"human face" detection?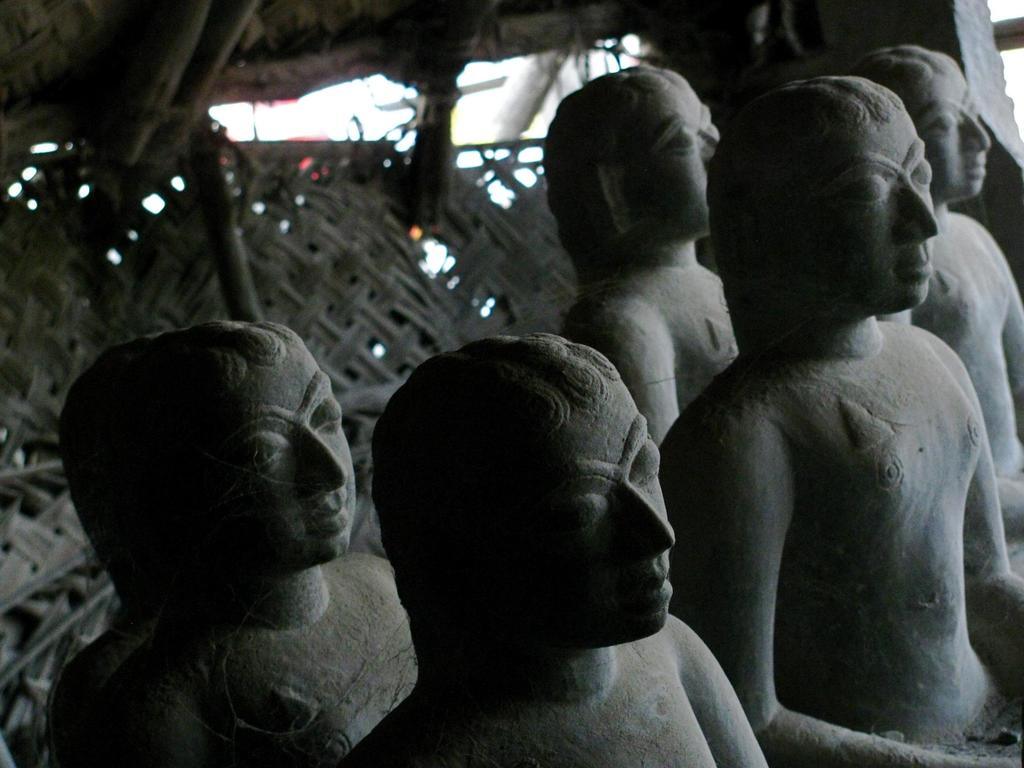
box(816, 108, 941, 321)
